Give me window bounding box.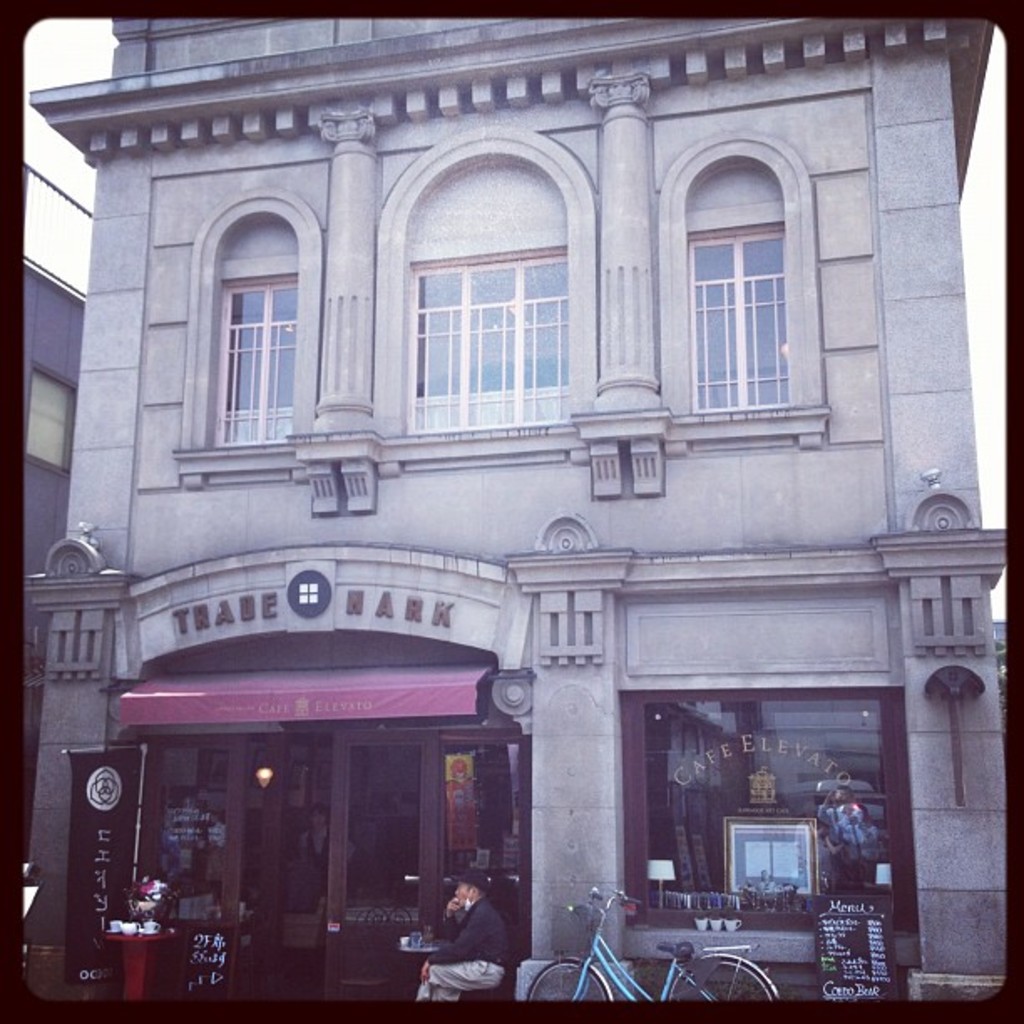
pyautogui.locateOnScreen(176, 182, 335, 472).
